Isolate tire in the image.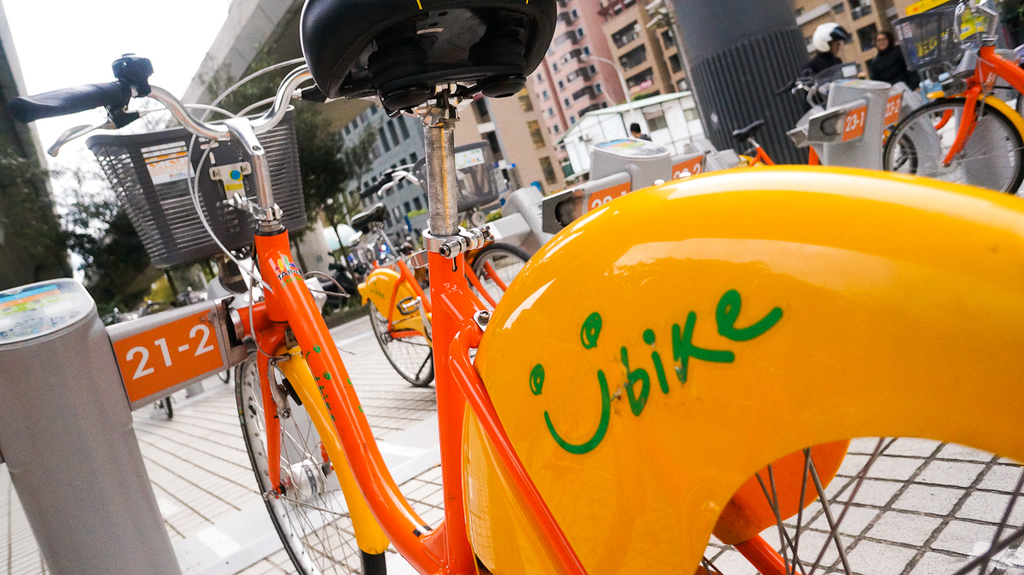
Isolated region: l=891, t=139, r=905, b=168.
